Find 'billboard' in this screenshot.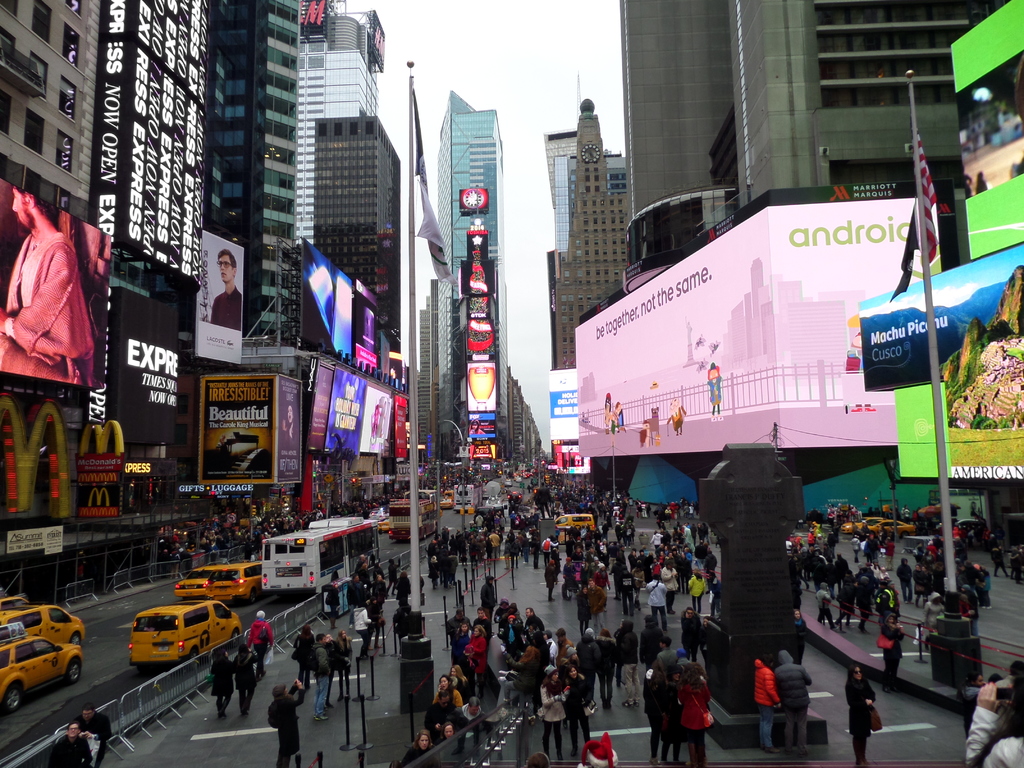
The bounding box for 'billboard' is (319,371,371,458).
